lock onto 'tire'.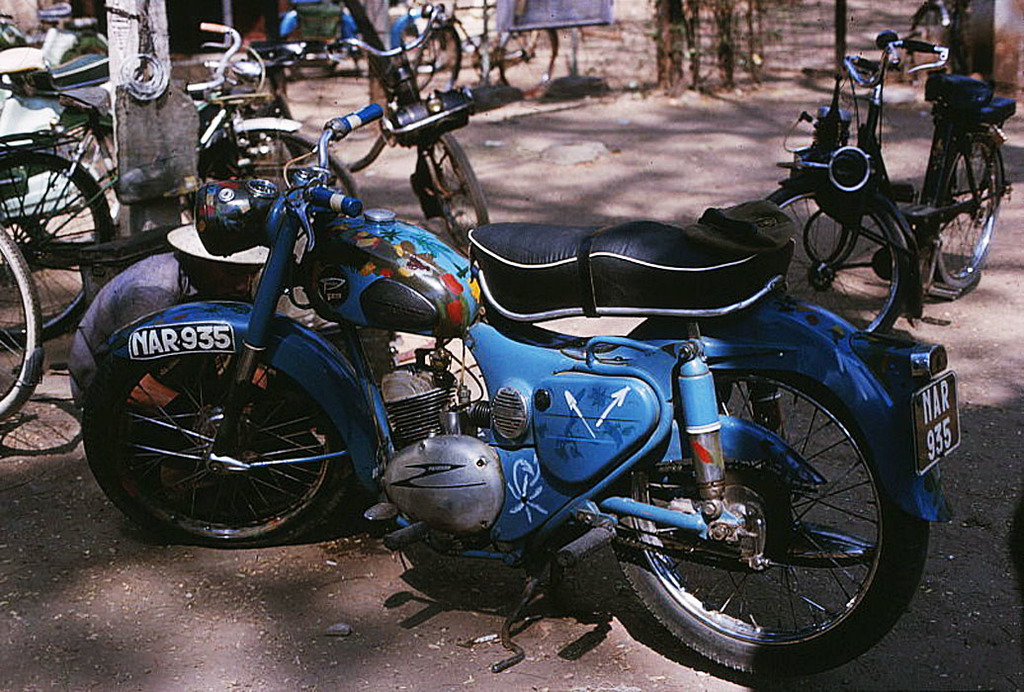
Locked: [0,154,115,343].
